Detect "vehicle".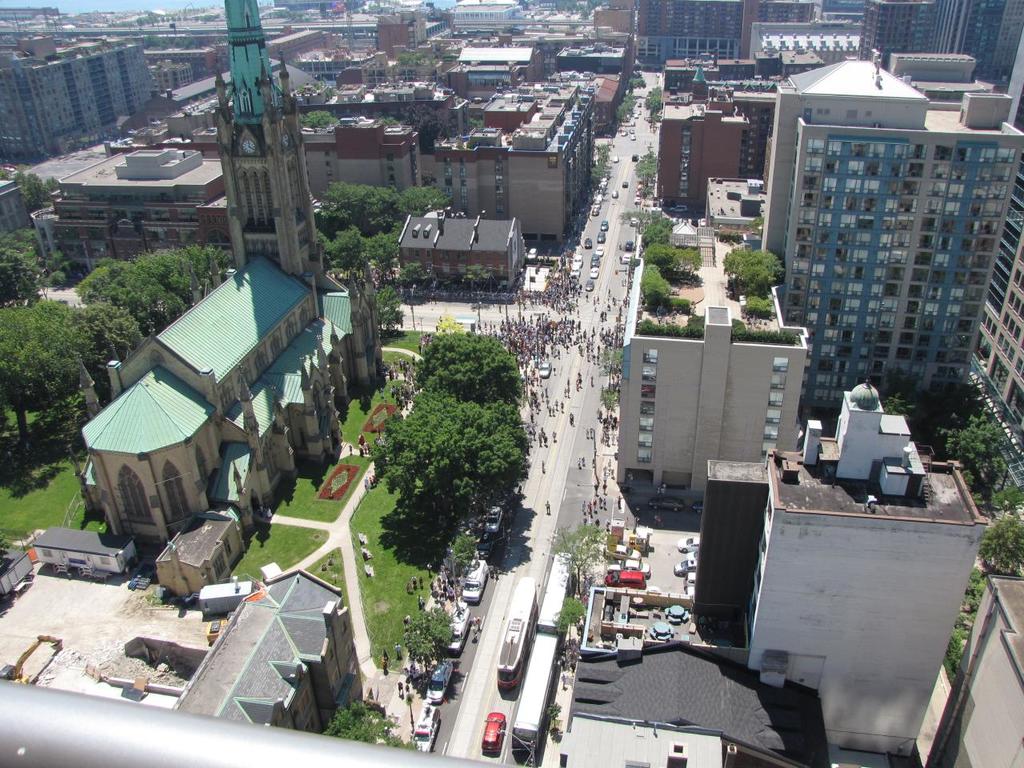
Detected at [left=590, top=266, right=598, bottom=278].
